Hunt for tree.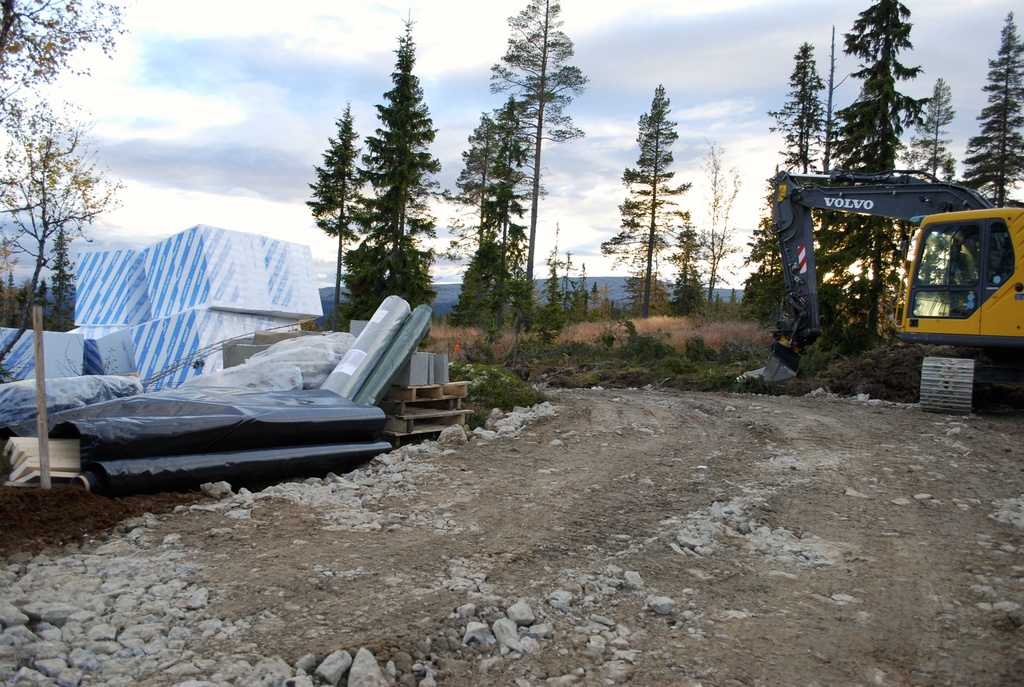
Hunted down at left=450, top=255, right=484, bottom=326.
